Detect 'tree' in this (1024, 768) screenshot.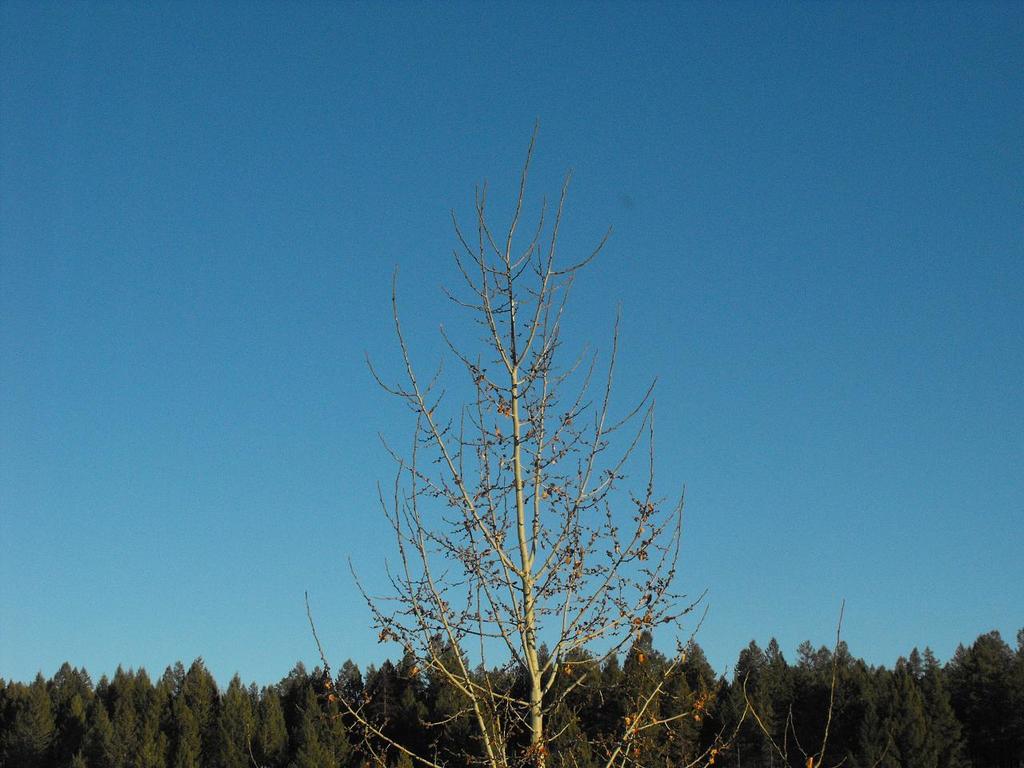
Detection: l=102, t=670, r=166, b=766.
